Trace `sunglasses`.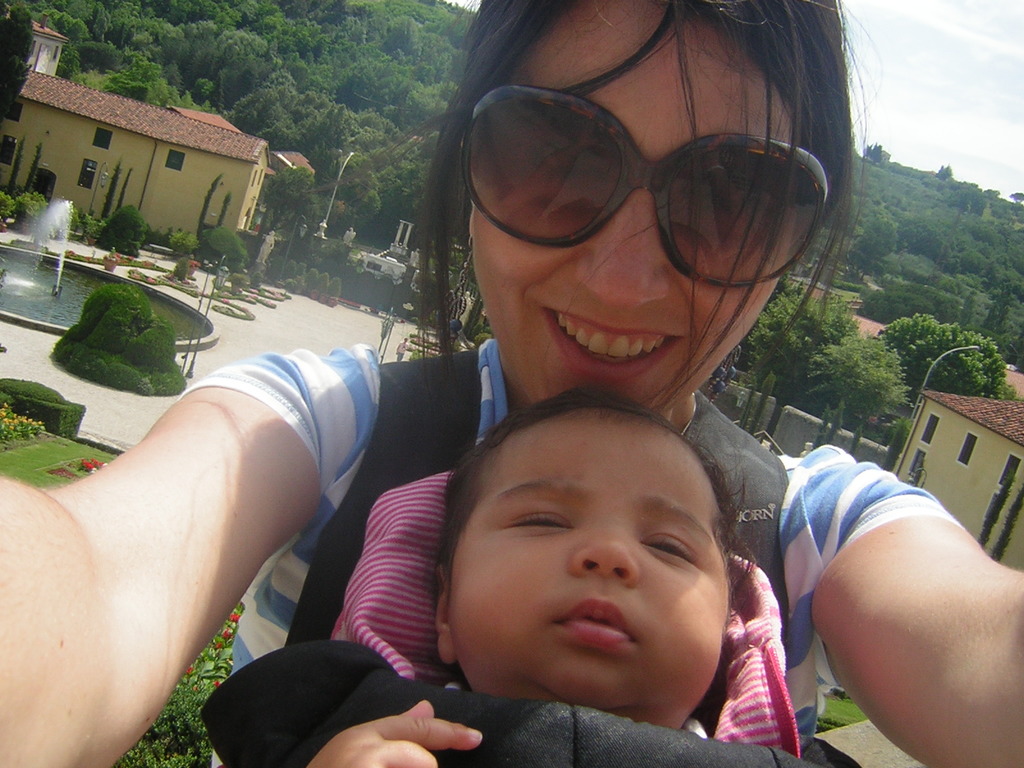
Traced to <bbox>461, 83, 834, 294</bbox>.
